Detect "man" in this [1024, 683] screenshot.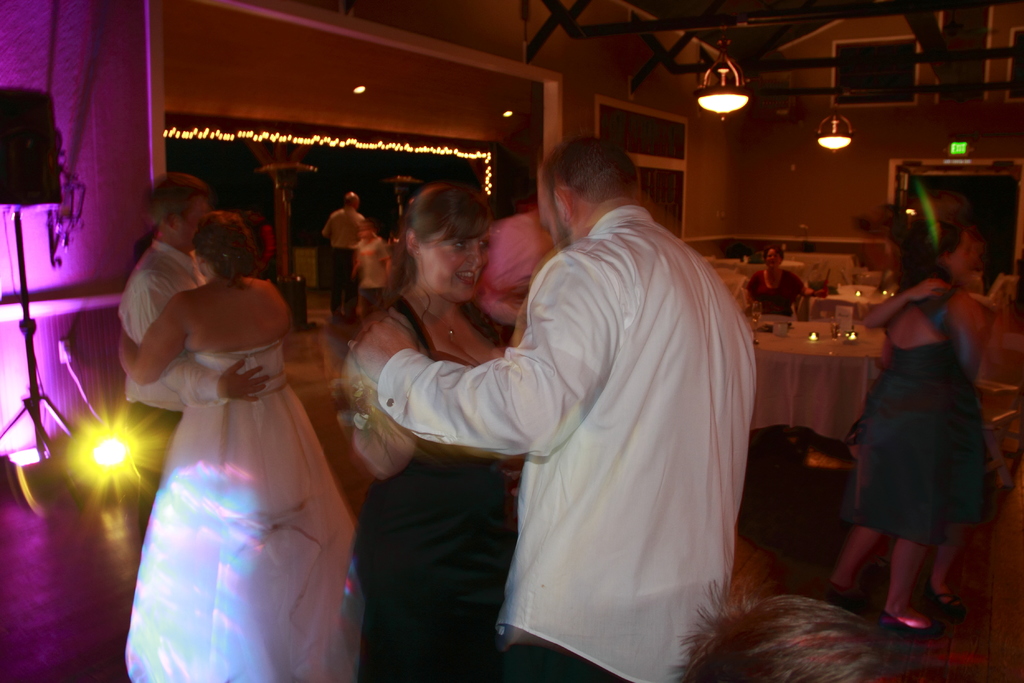
Detection: [left=318, top=192, right=364, bottom=325].
